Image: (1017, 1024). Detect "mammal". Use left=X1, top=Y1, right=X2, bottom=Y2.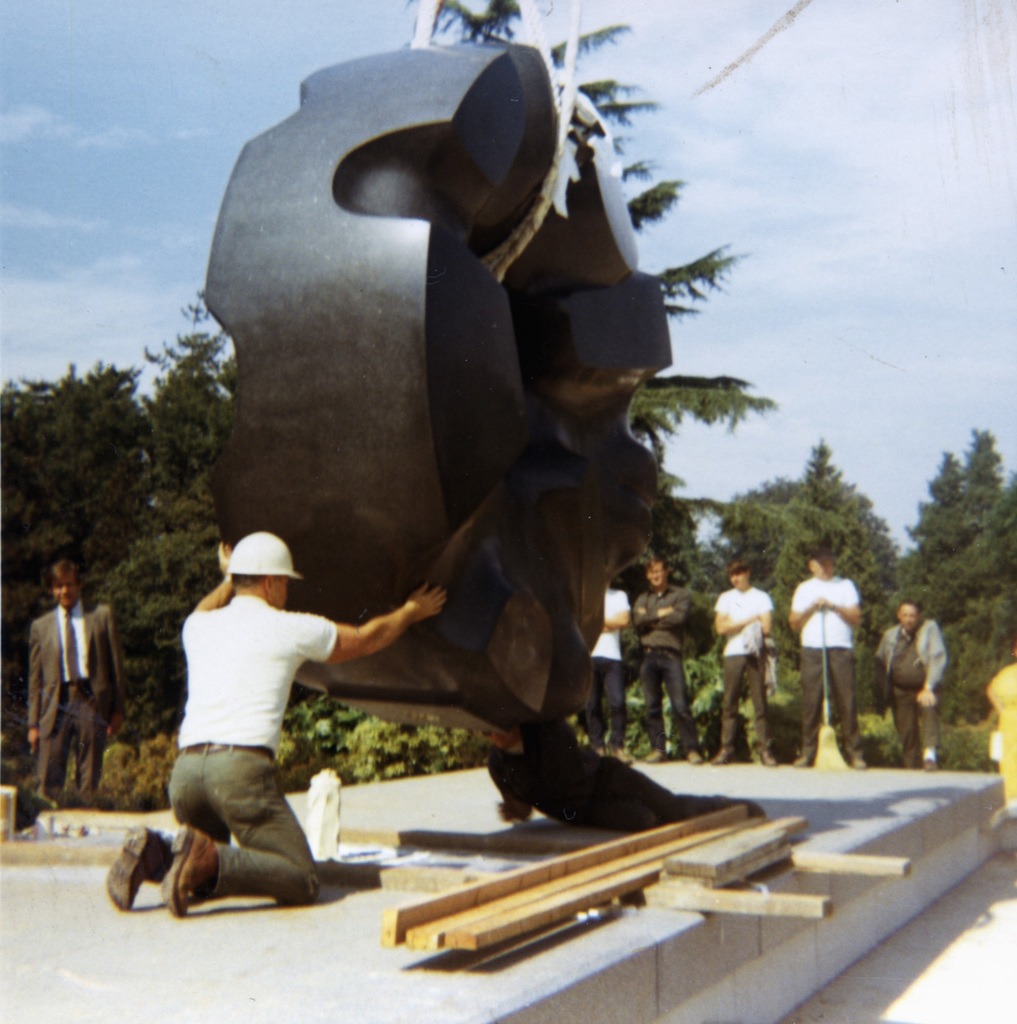
left=123, top=515, right=454, bottom=893.
